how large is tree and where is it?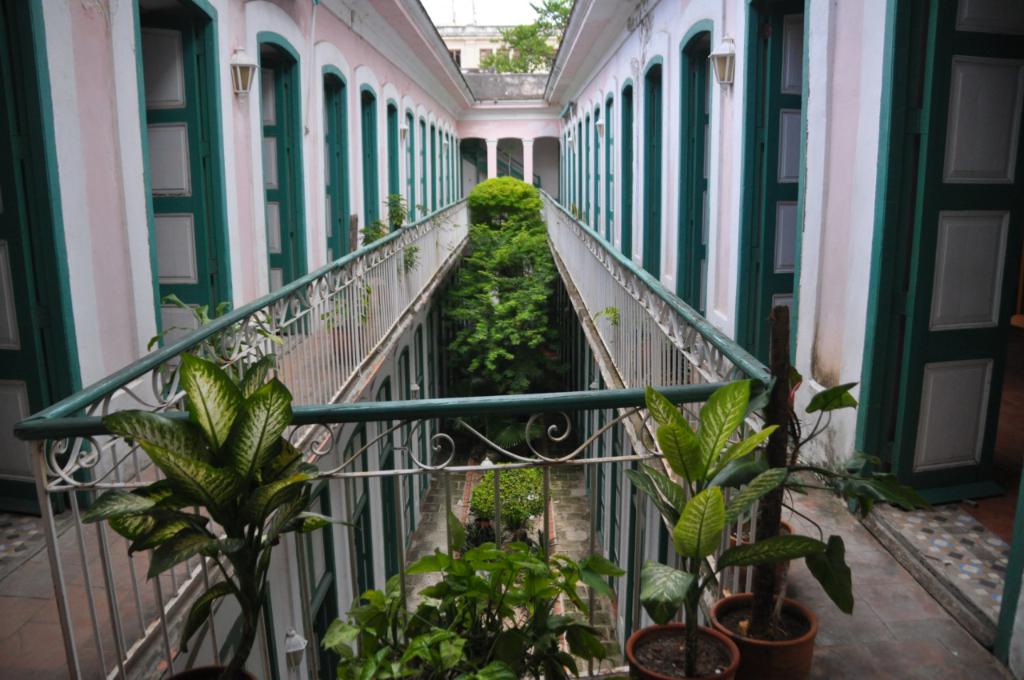
Bounding box: x1=430, y1=166, x2=570, y2=426.
